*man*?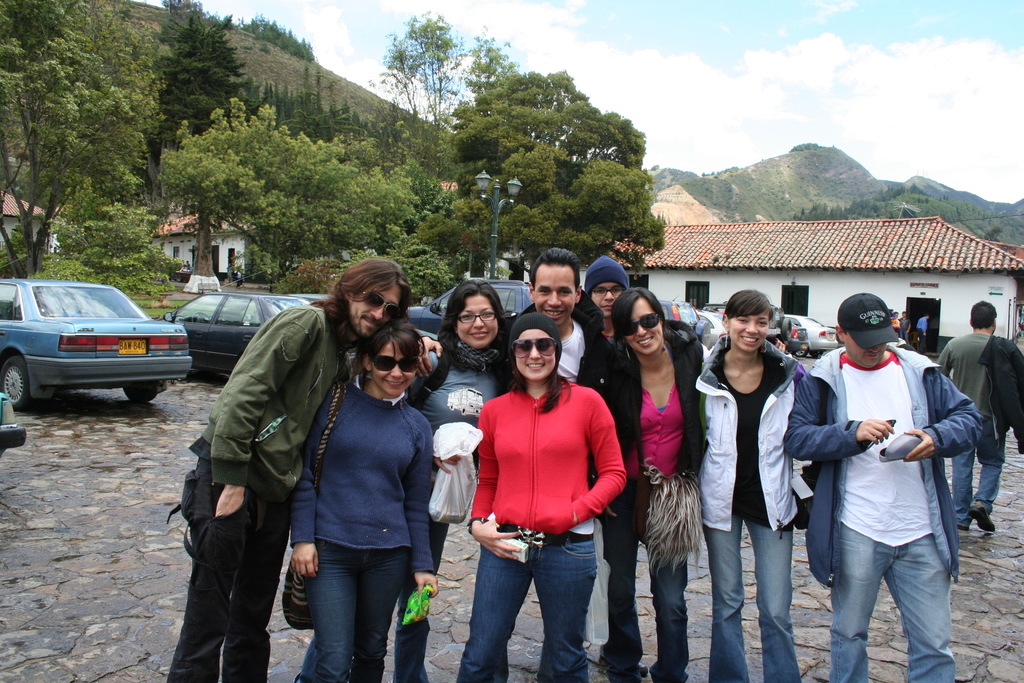
{"left": 799, "top": 280, "right": 977, "bottom": 679}
